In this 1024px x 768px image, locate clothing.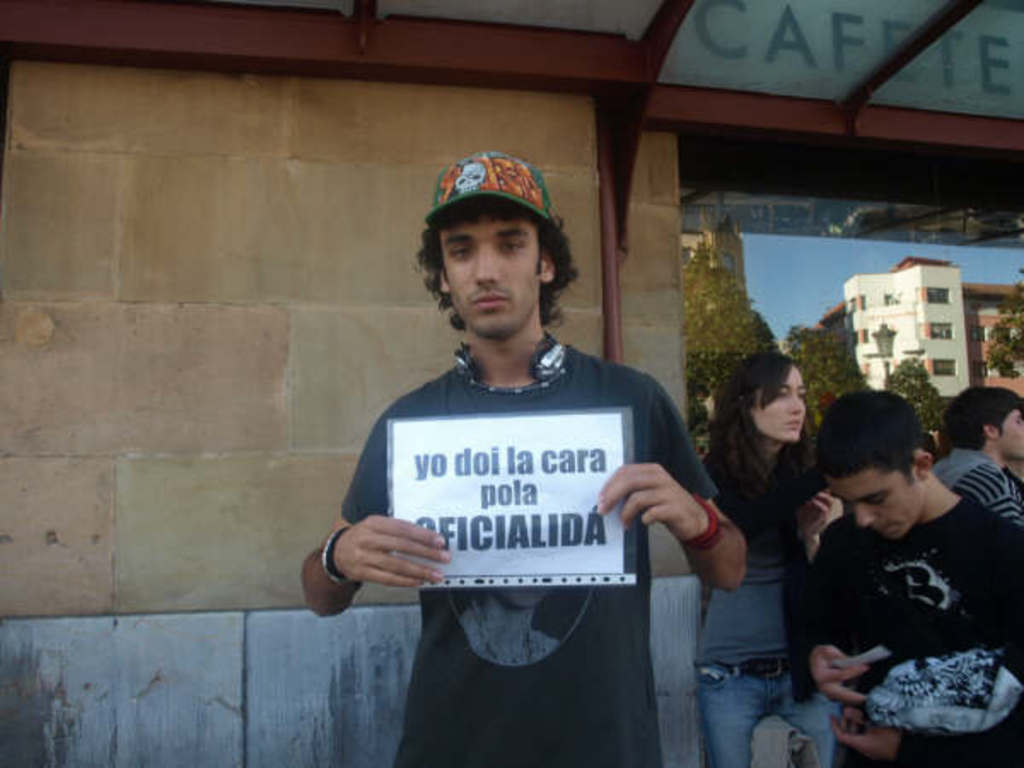
Bounding box: detection(792, 468, 1007, 741).
